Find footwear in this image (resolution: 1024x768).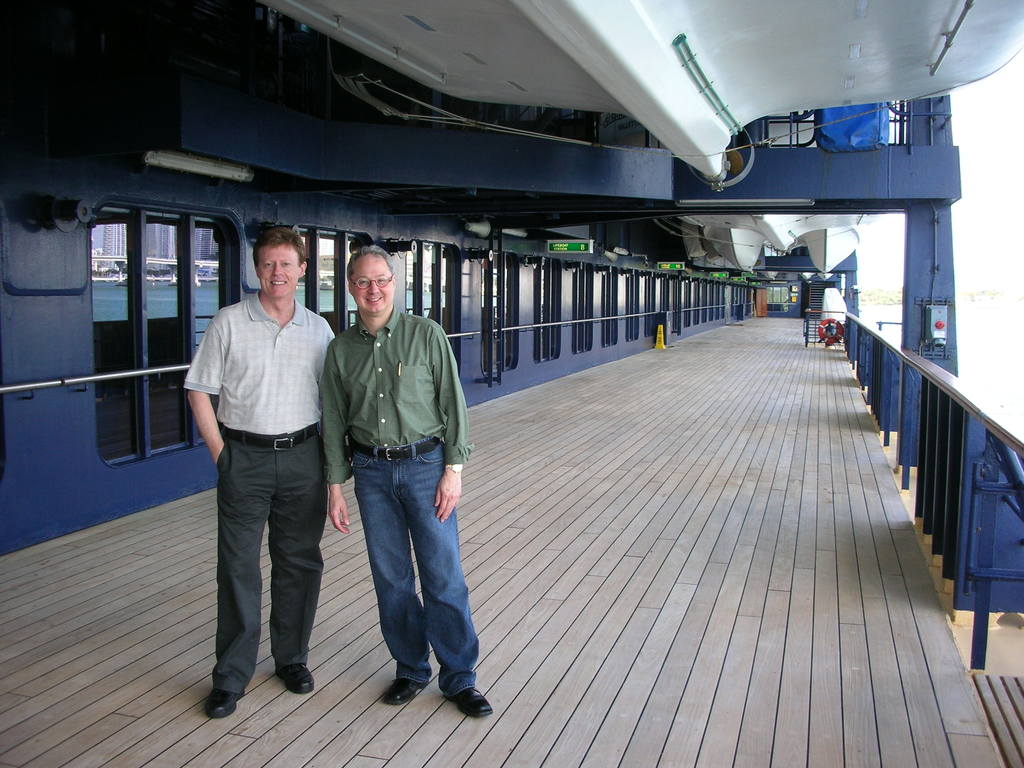
[x1=385, y1=673, x2=434, y2=705].
